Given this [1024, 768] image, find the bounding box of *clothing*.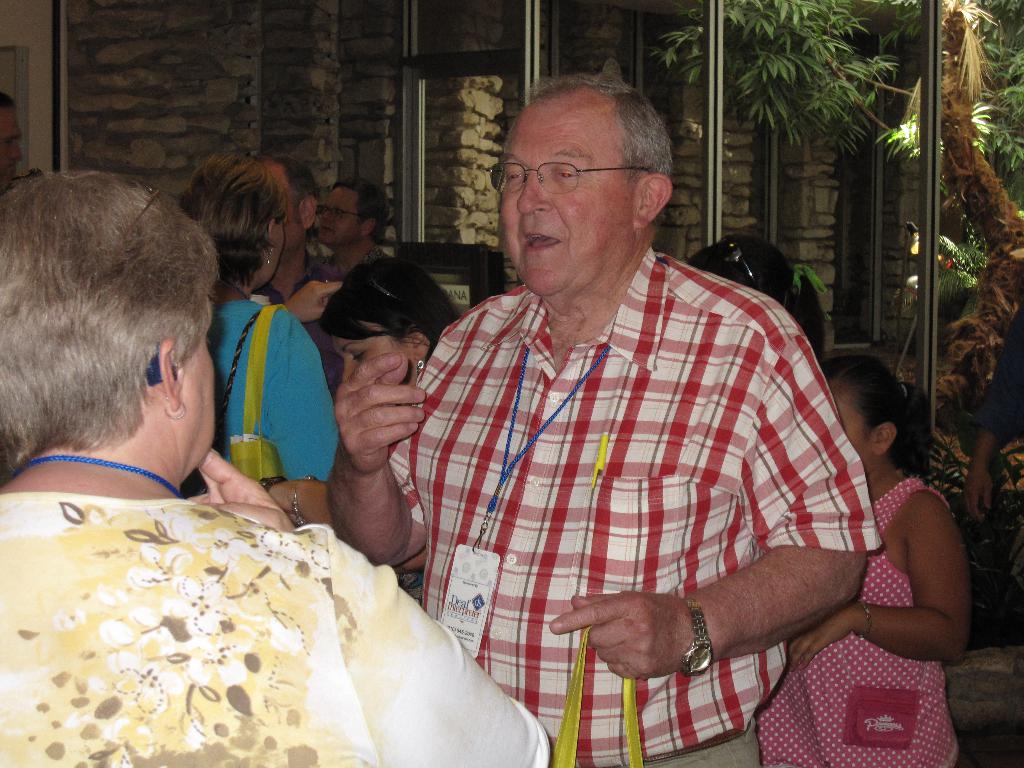
pyautogui.locateOnScreen(755, 479, 947, 767).
